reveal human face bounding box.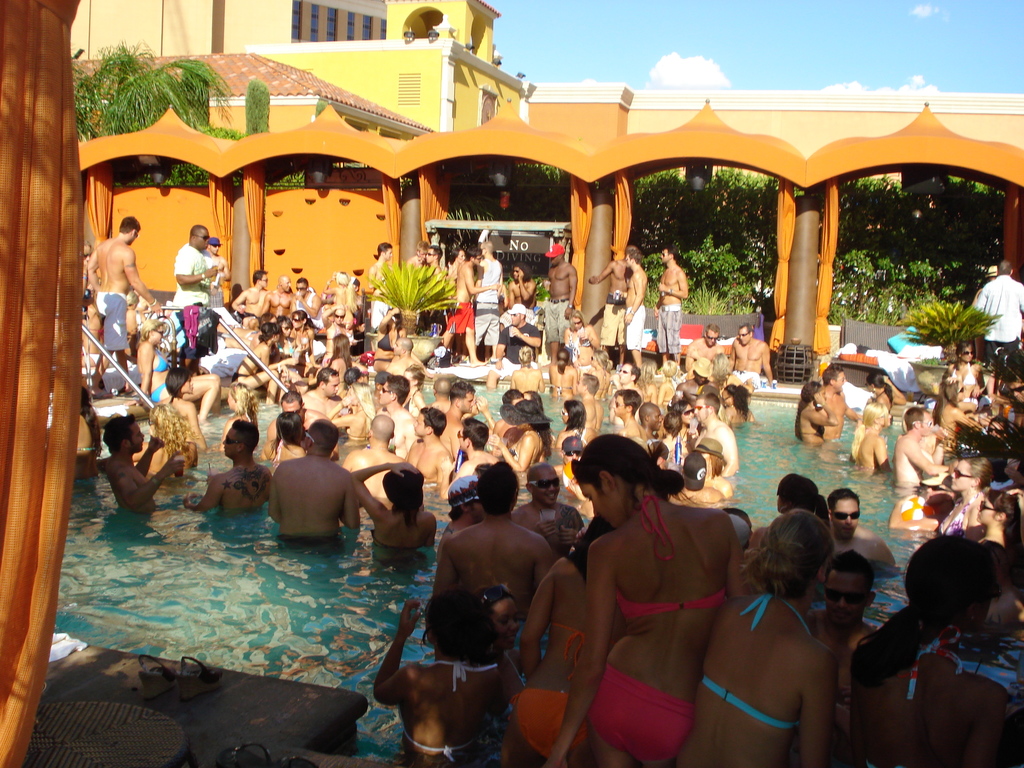
Revealed: box(492, 600, 520, 648).
